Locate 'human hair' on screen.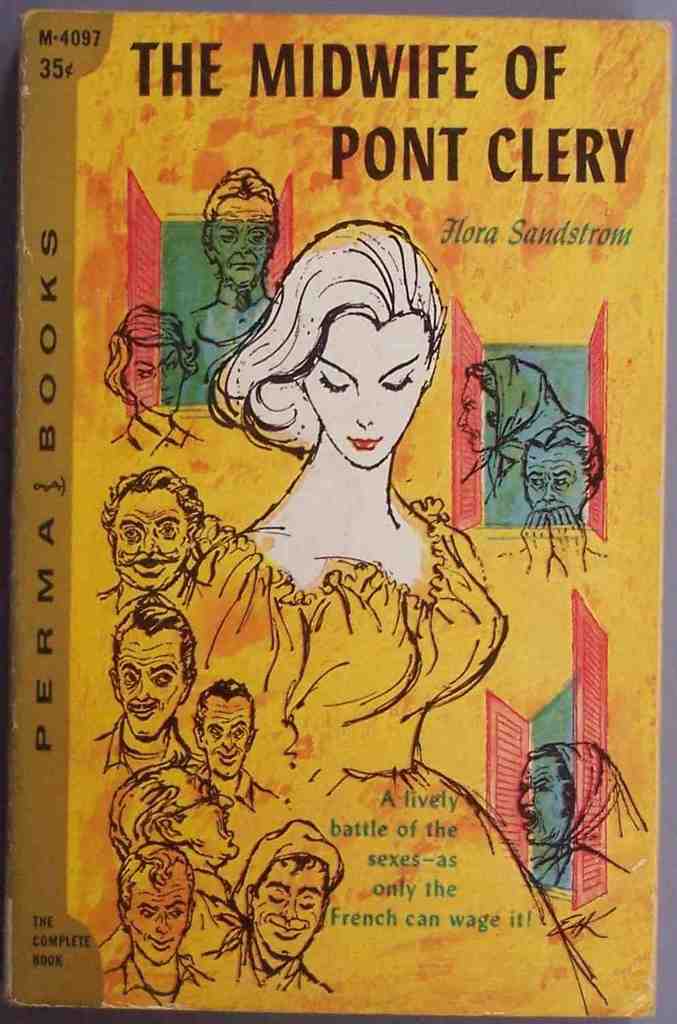
On screen at 240, 226, 447, 444.
